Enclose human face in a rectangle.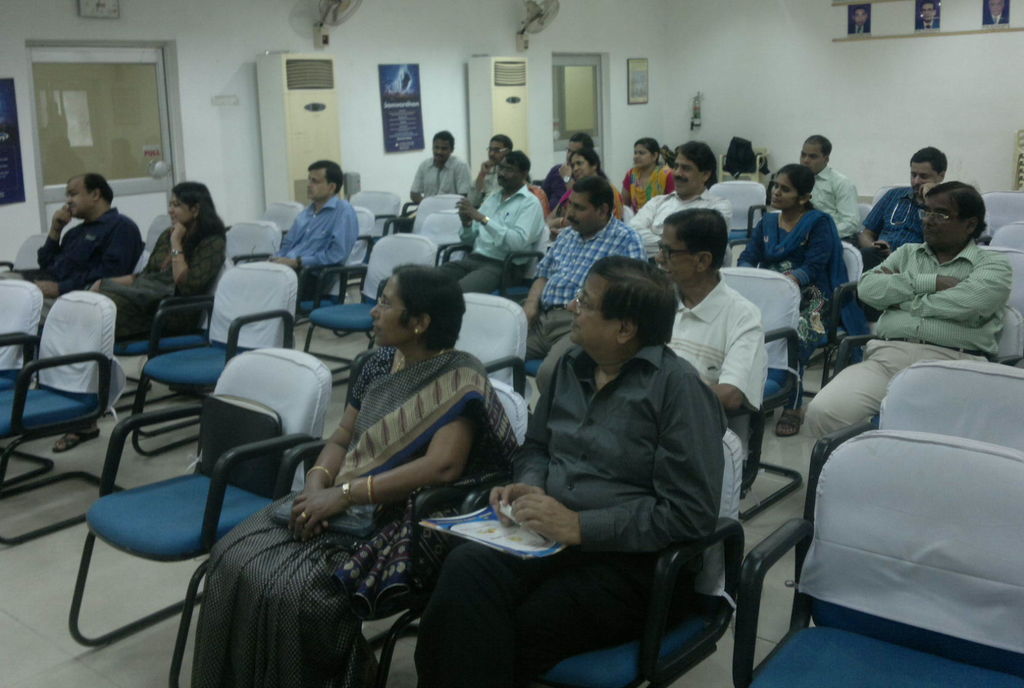
370:275:406:346.
